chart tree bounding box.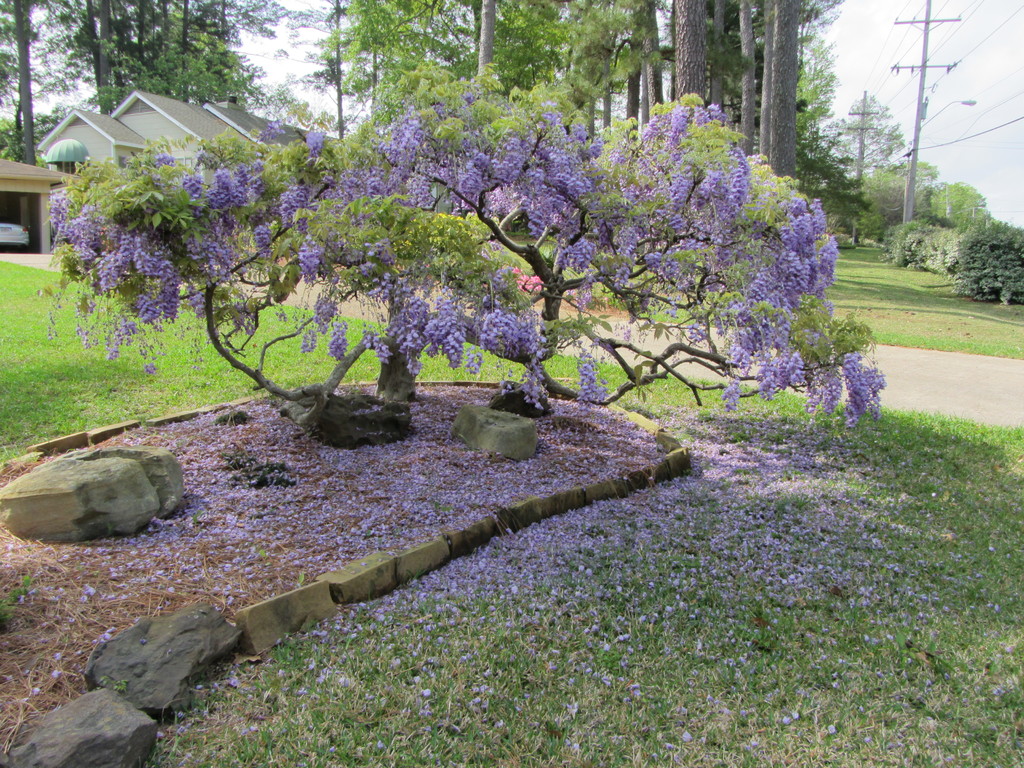
Charted: region(146, 0, 207, 104).
